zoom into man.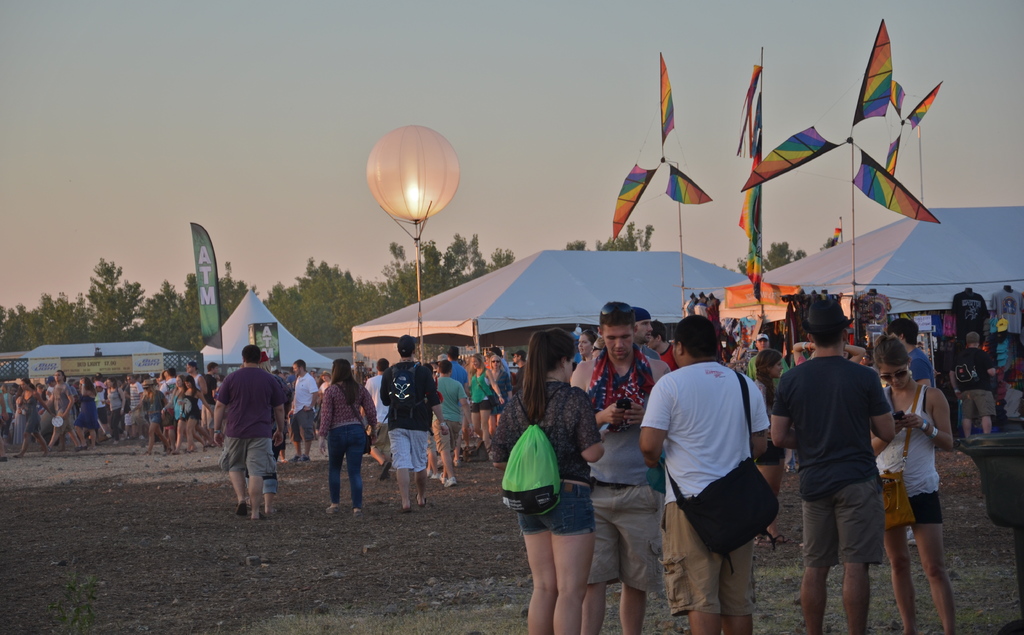
Zoom target: [637,315,771,634].
